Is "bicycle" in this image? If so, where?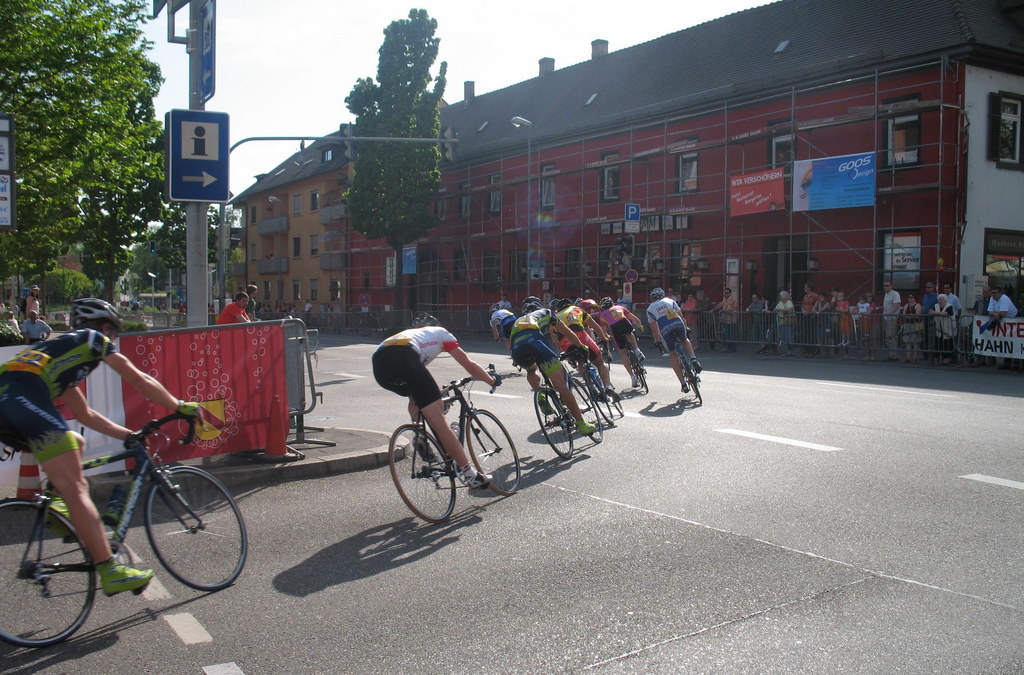
Yes, at (578,340,624,425).
